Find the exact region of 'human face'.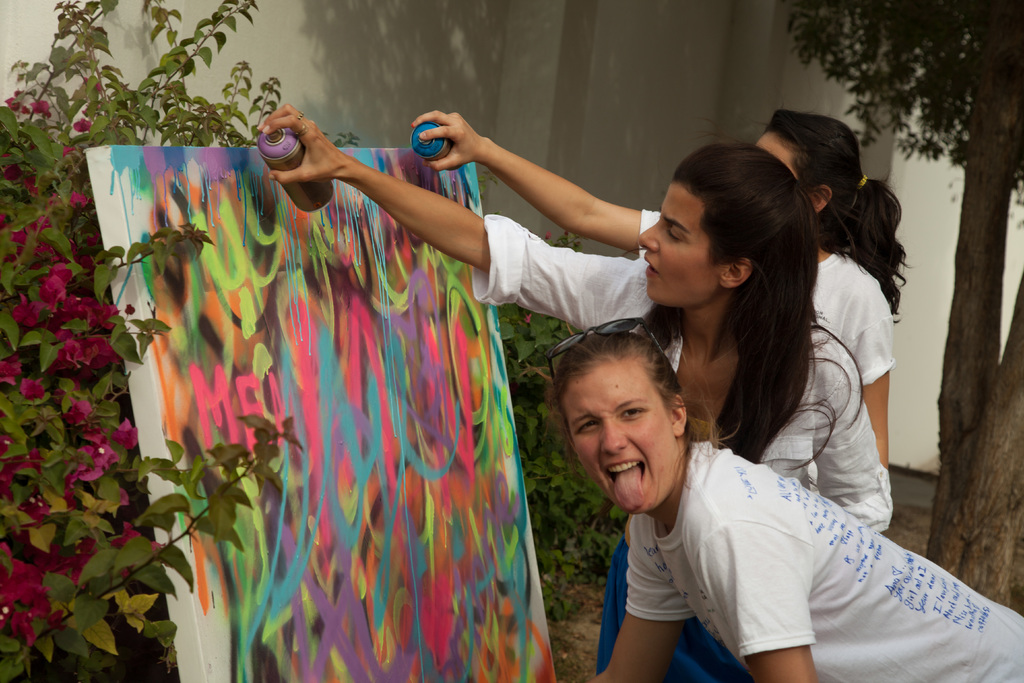
Exact region: (564,364,671,515).
